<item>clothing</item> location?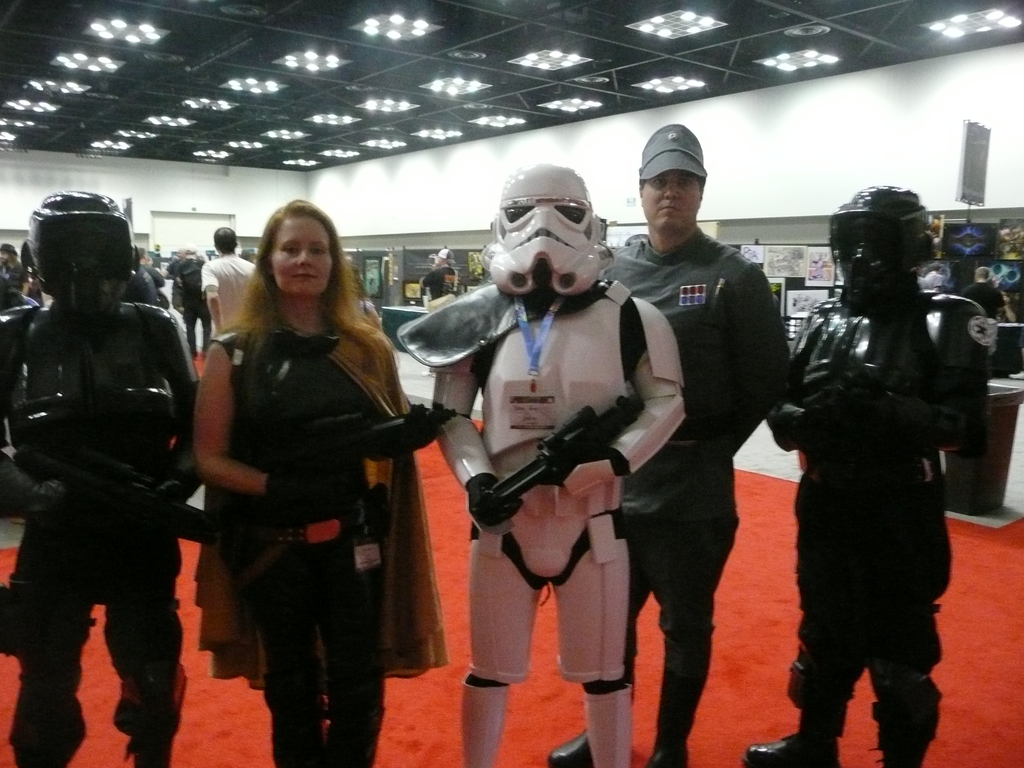
BBox(3, 257, 31, 287)
